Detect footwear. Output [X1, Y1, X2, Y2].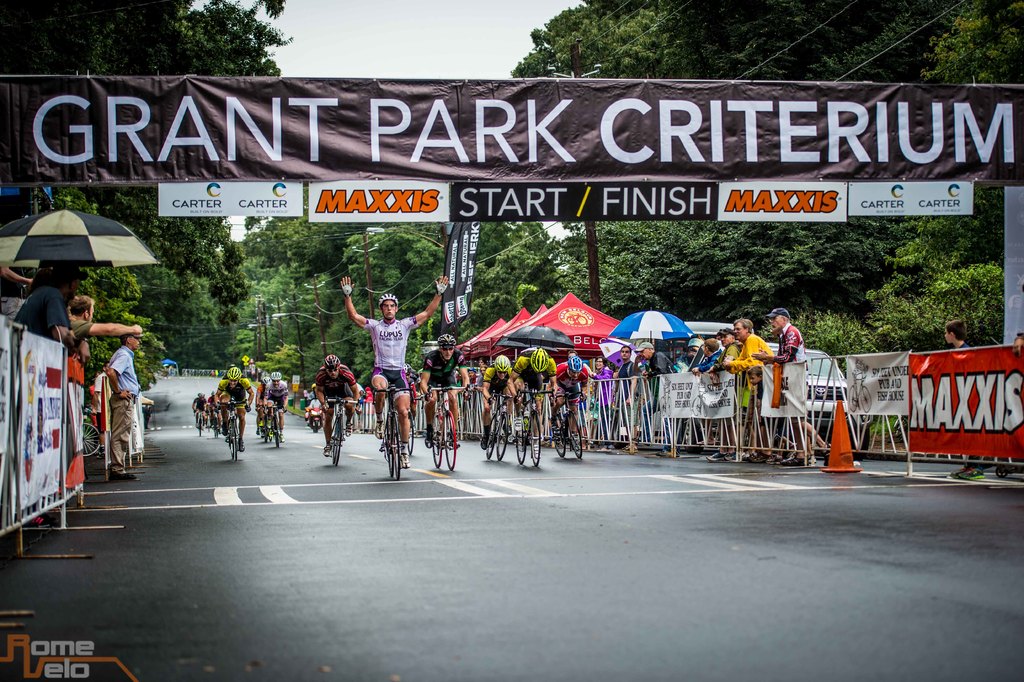
[191, 407, 201, 420].
